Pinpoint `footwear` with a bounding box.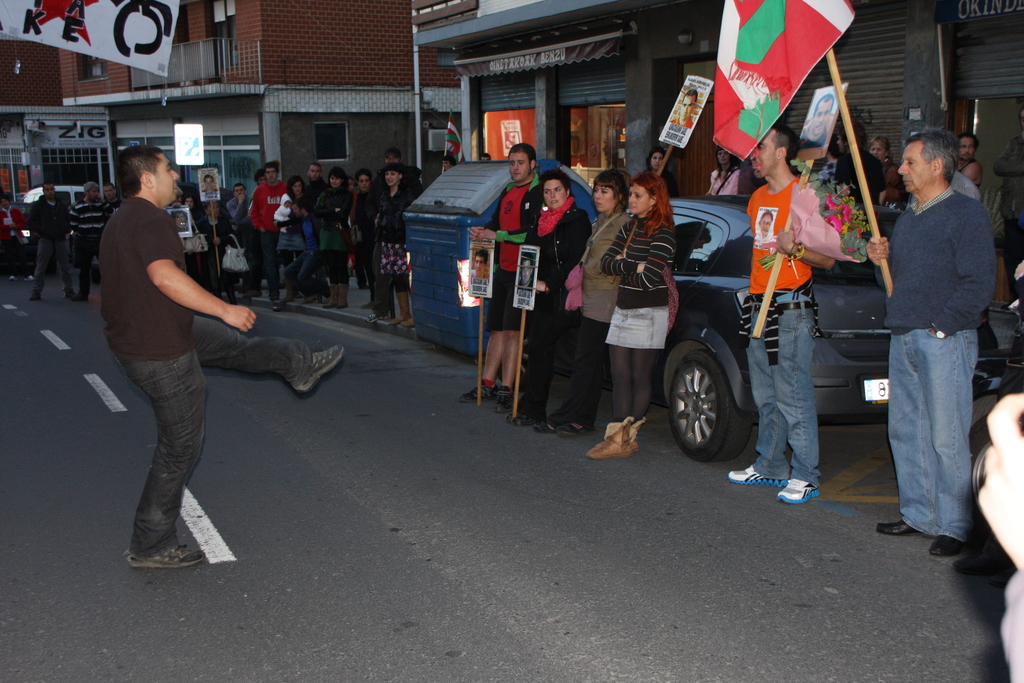
[125,541,206,571].
